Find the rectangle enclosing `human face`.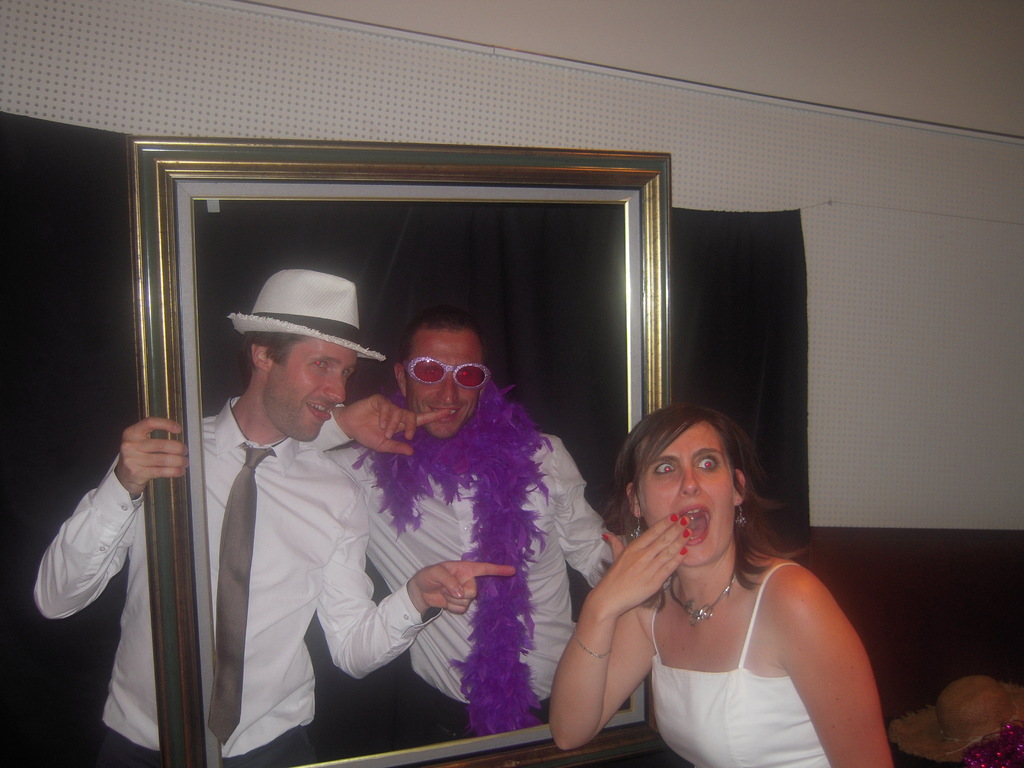
l=406, t=331, r=483, b=440.
